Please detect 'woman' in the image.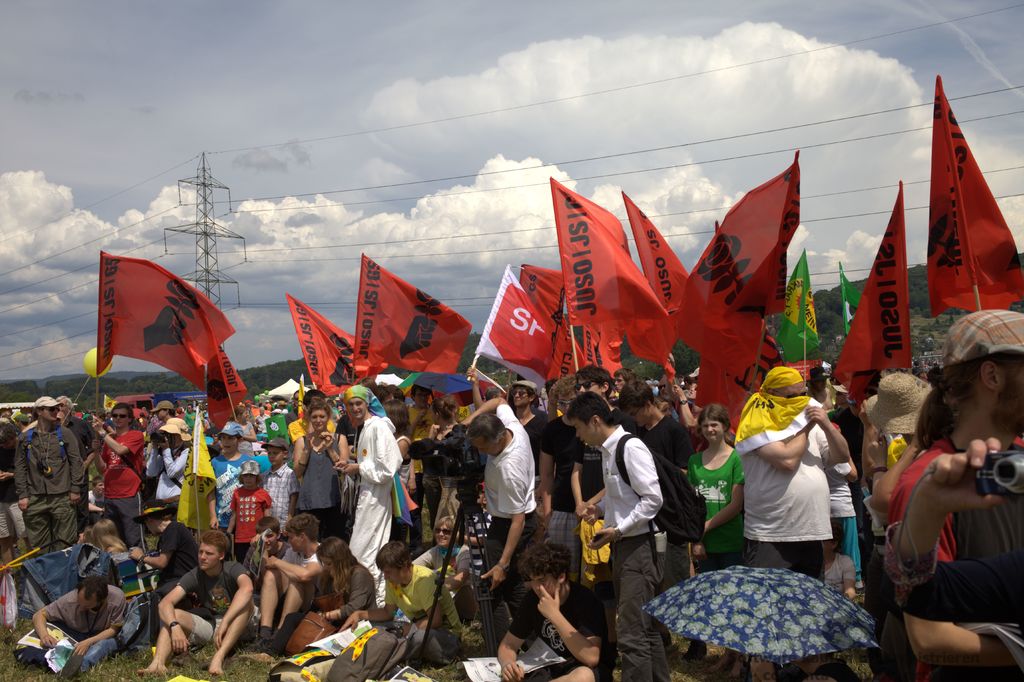
box=[90, 407, 151, 556].
